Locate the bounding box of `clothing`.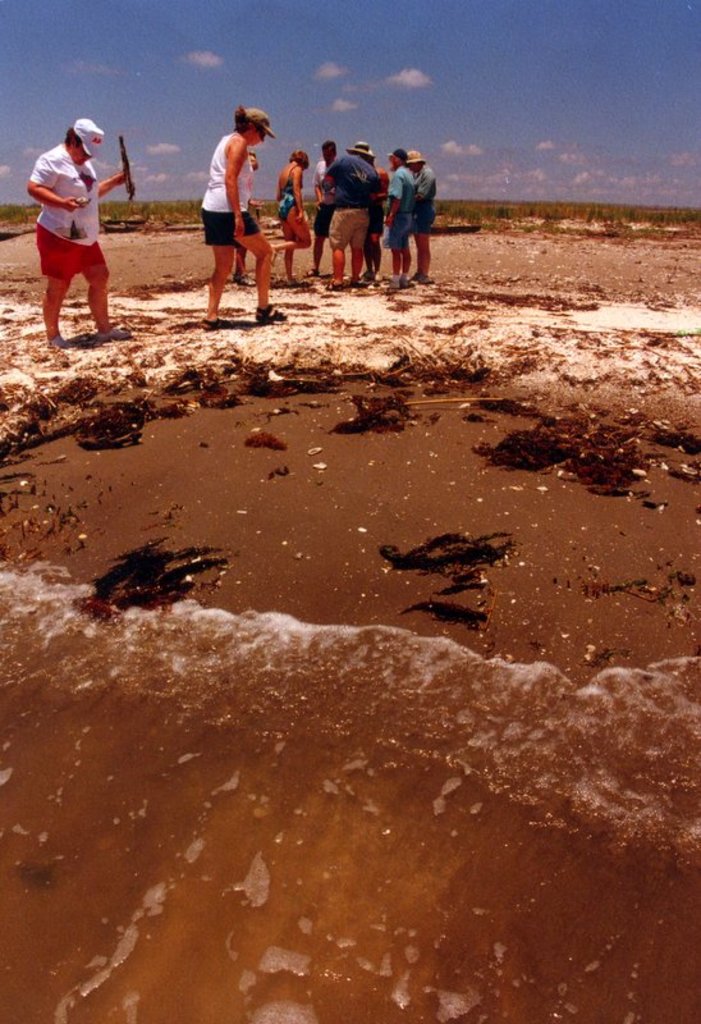
Bounding box: 412:161:444:237.
